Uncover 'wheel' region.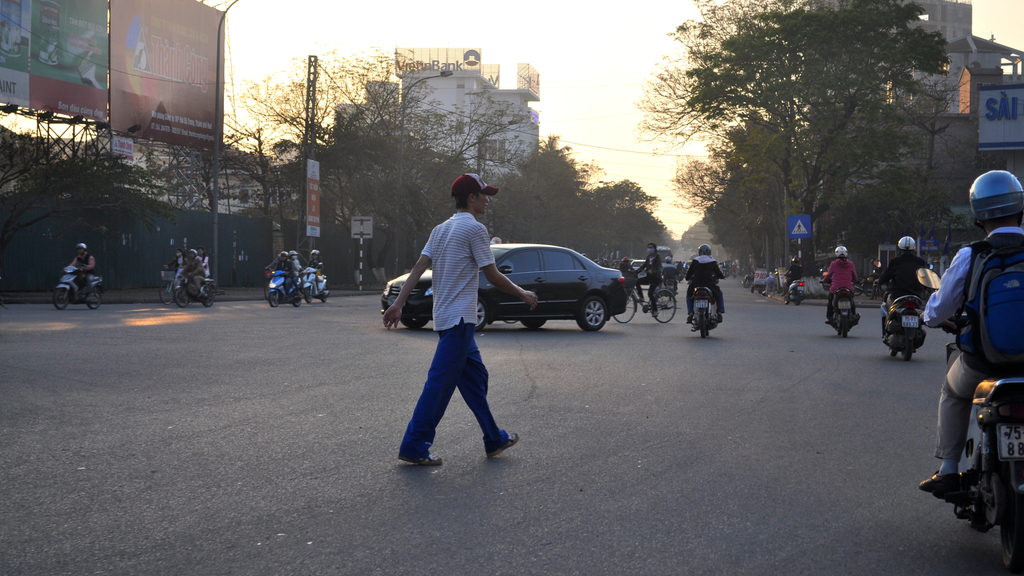
Uncovered: [x1=305, y1=290, x2=310, y2=301].
